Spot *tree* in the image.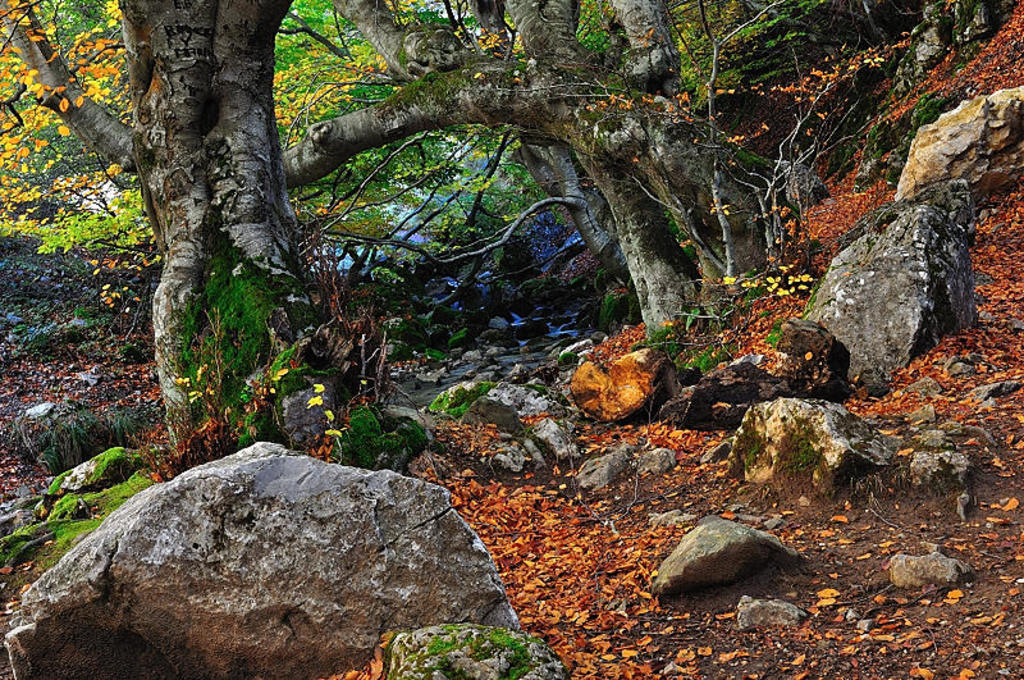
*tree* found at 0 0 444 494.
